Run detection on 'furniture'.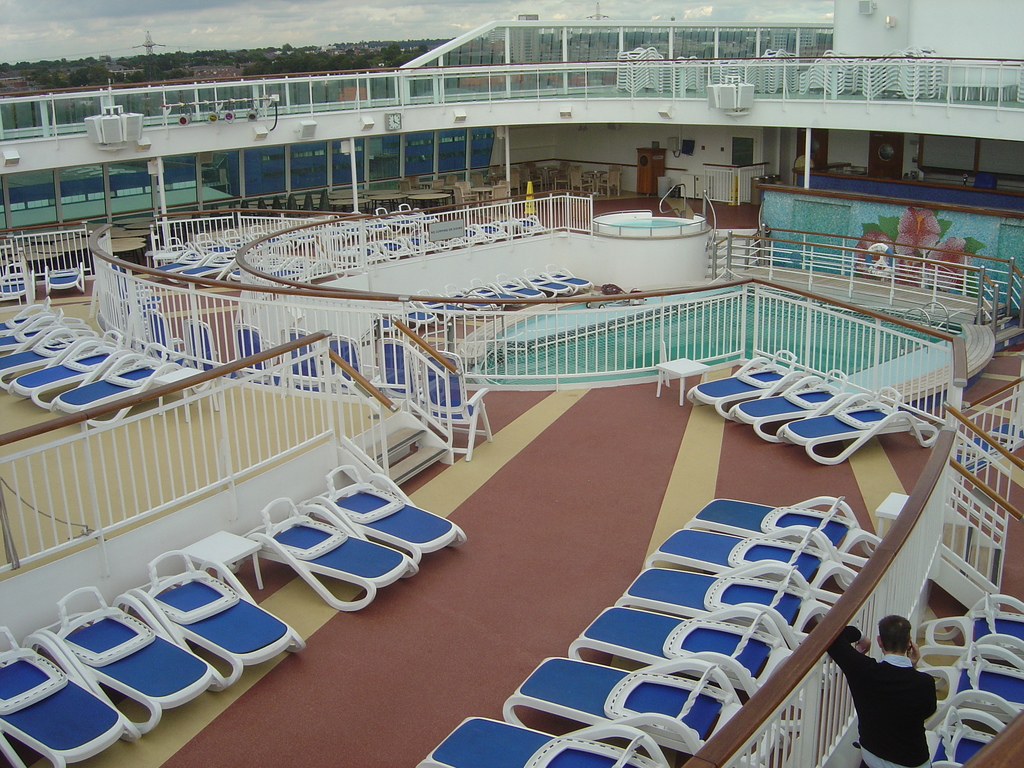
Result: l=496, t=655, r=776, b=767.
